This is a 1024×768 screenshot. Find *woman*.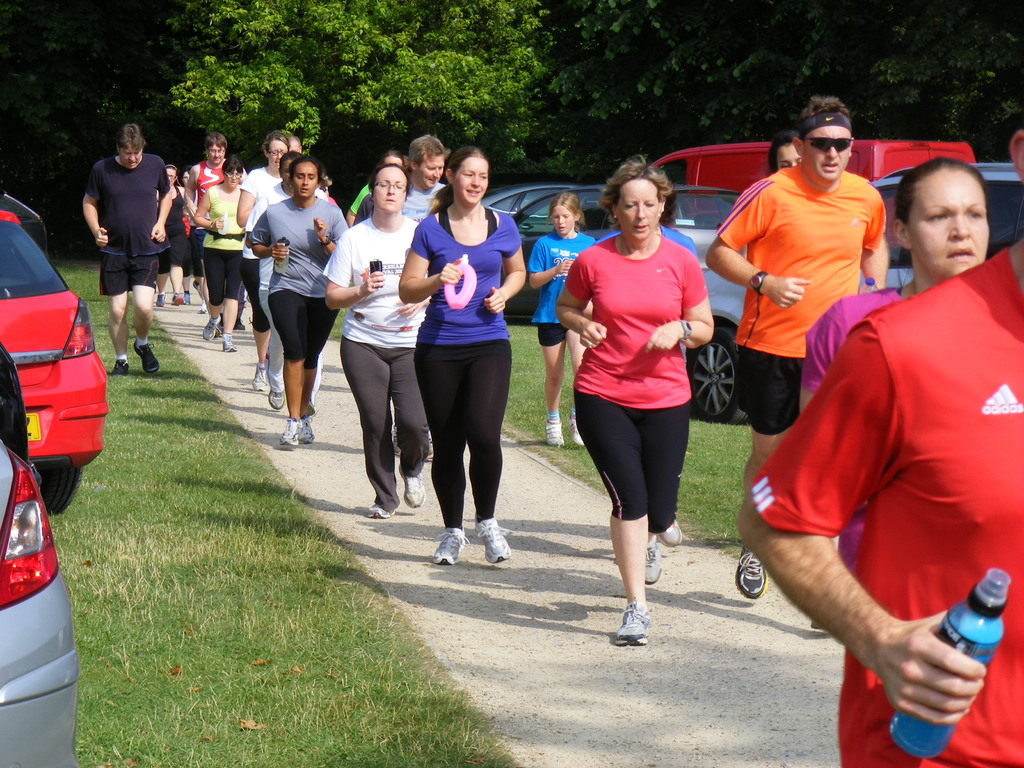
Bounding box: rect(557, 166, 718, 652).
